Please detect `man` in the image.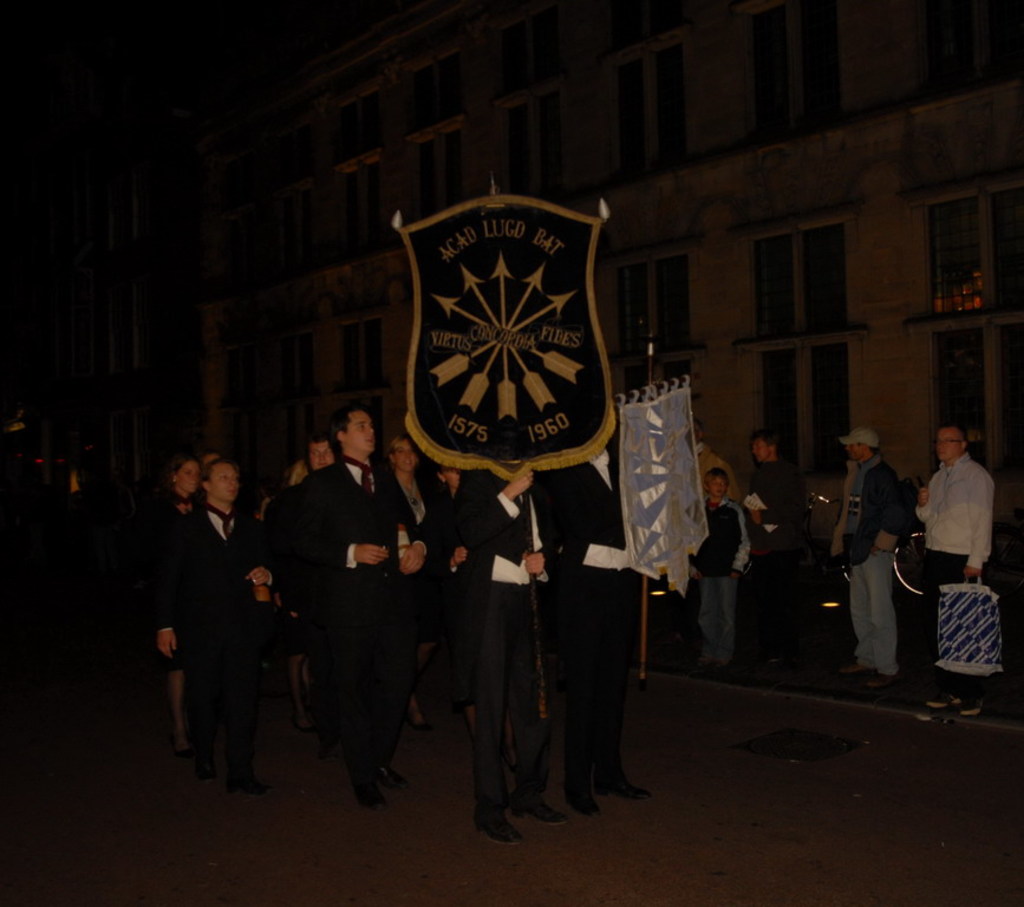
box=[272, 397, 445, 829].
